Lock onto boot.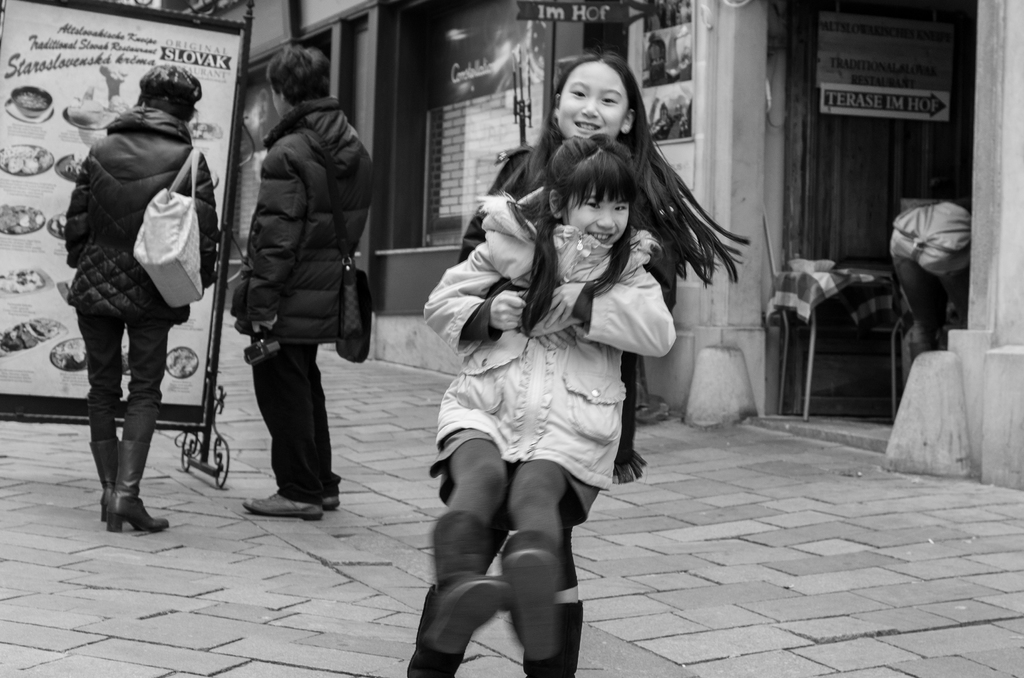
Locked: (left=86, top=438, right=119, bottom=526).
